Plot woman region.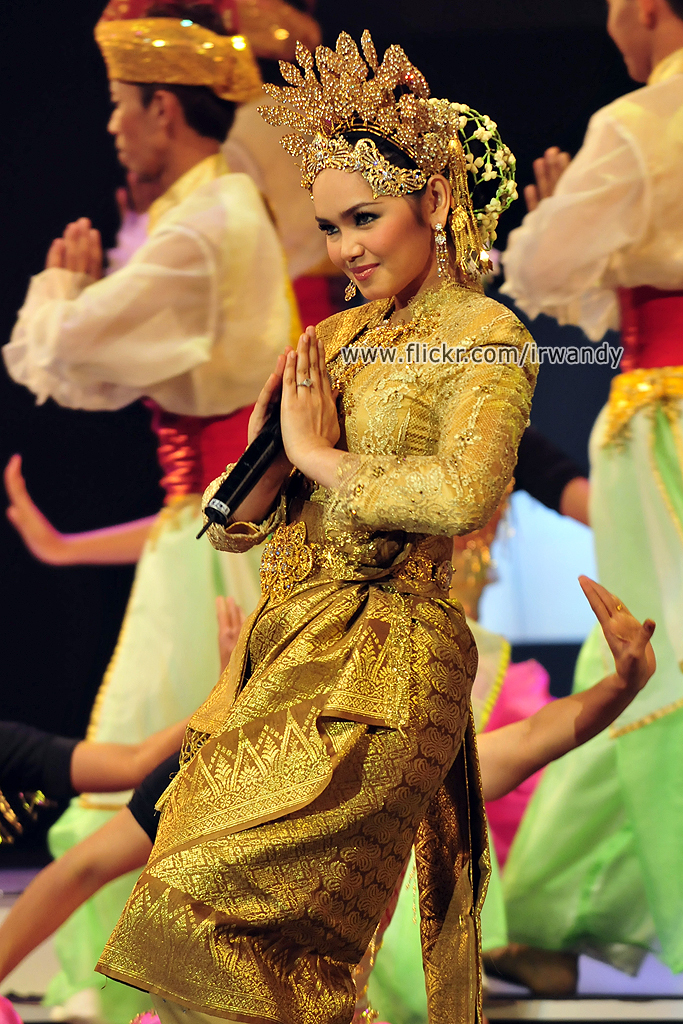
Plotted at 97 45 564 990.
